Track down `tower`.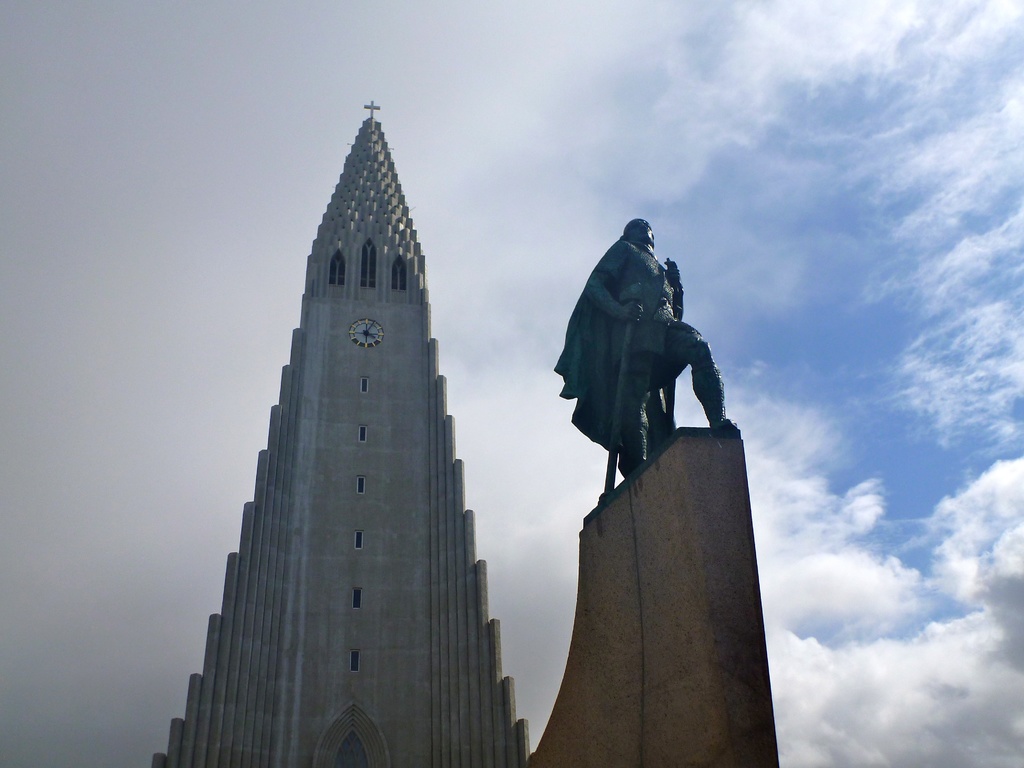
Tracked to box=[157, 79, 527, 737].
